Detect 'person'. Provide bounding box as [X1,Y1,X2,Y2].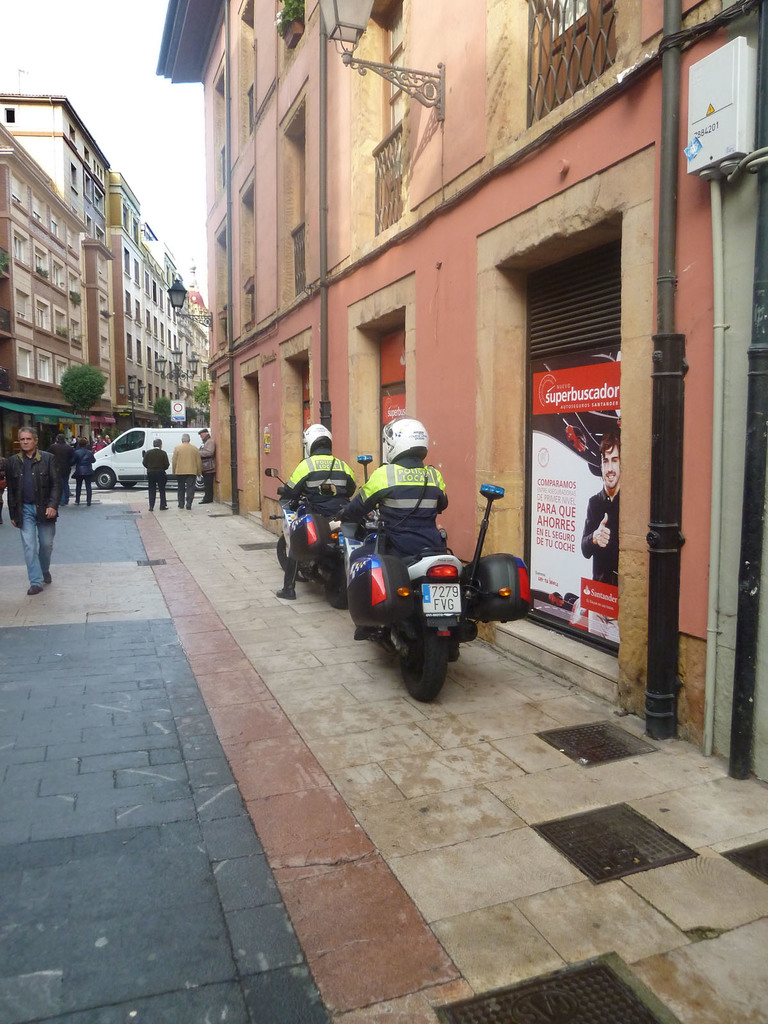
[107,435,109,442].
